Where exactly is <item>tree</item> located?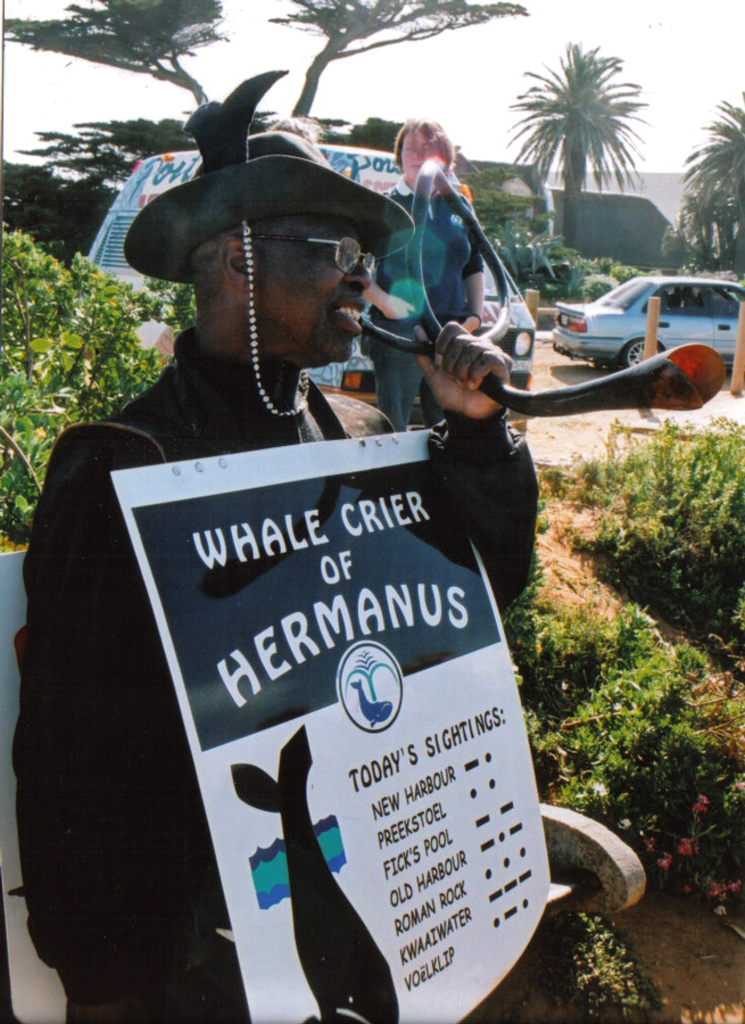
Its bounding box is (2,0,543,207).
